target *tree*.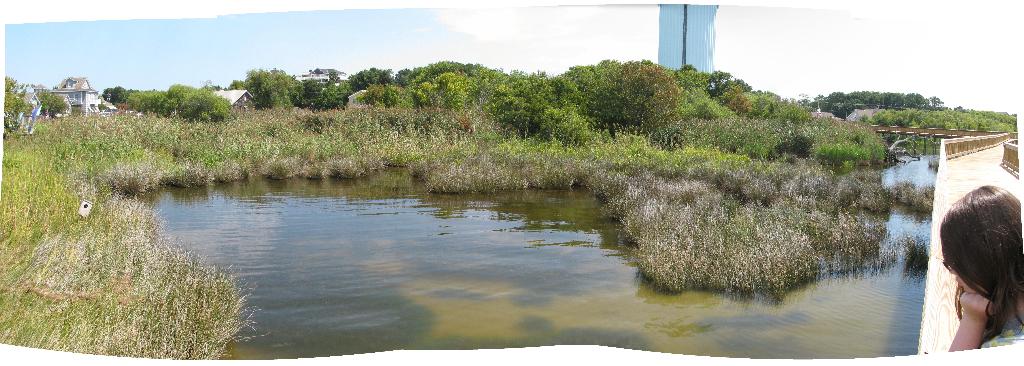
Target region: [0,74,21,128].
